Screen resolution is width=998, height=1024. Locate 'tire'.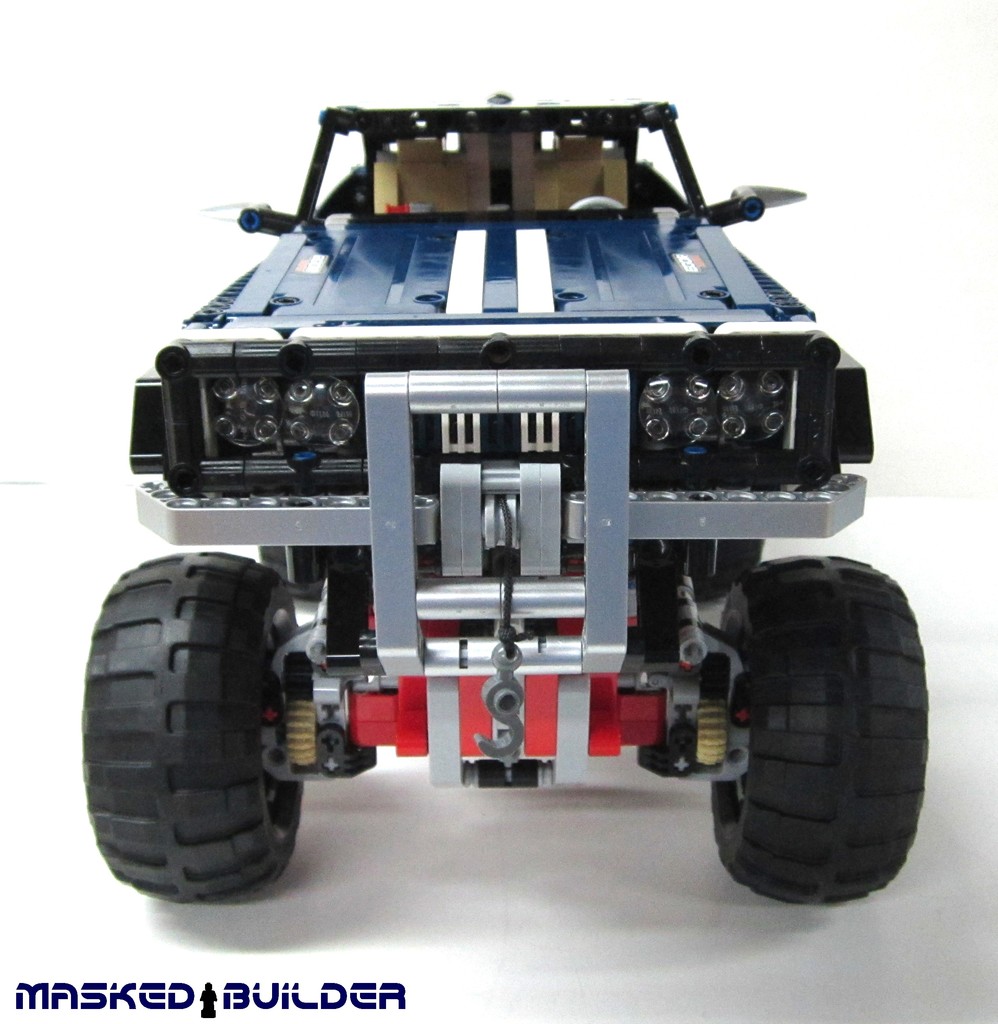
[710, 555, 931, 908].
